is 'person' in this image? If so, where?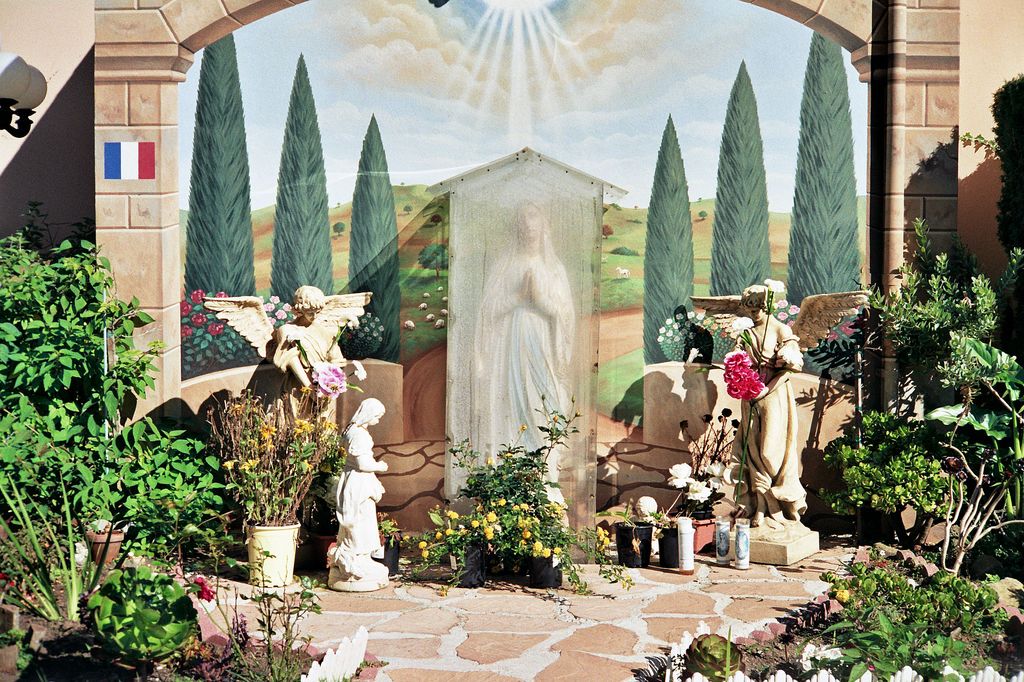
Yes, at (left=689, top=281, right=806, bottom=527).
